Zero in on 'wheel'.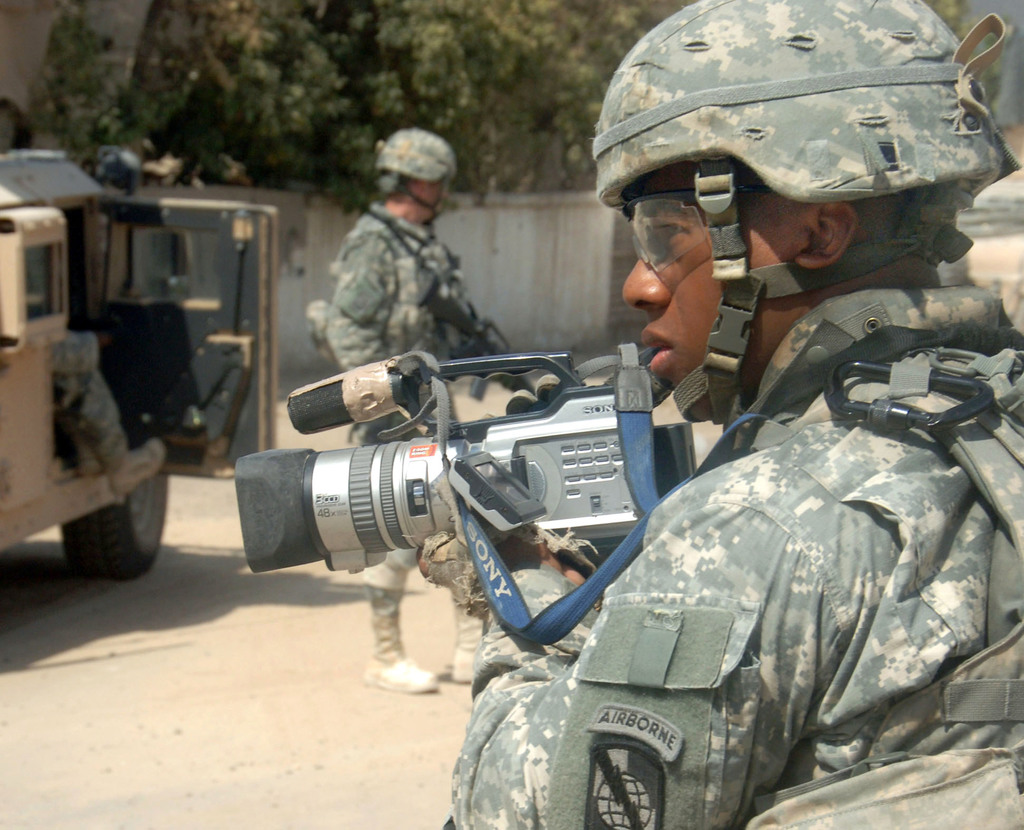
Zeroed in: x1=64 y1=470 x2=172 y2=580.
